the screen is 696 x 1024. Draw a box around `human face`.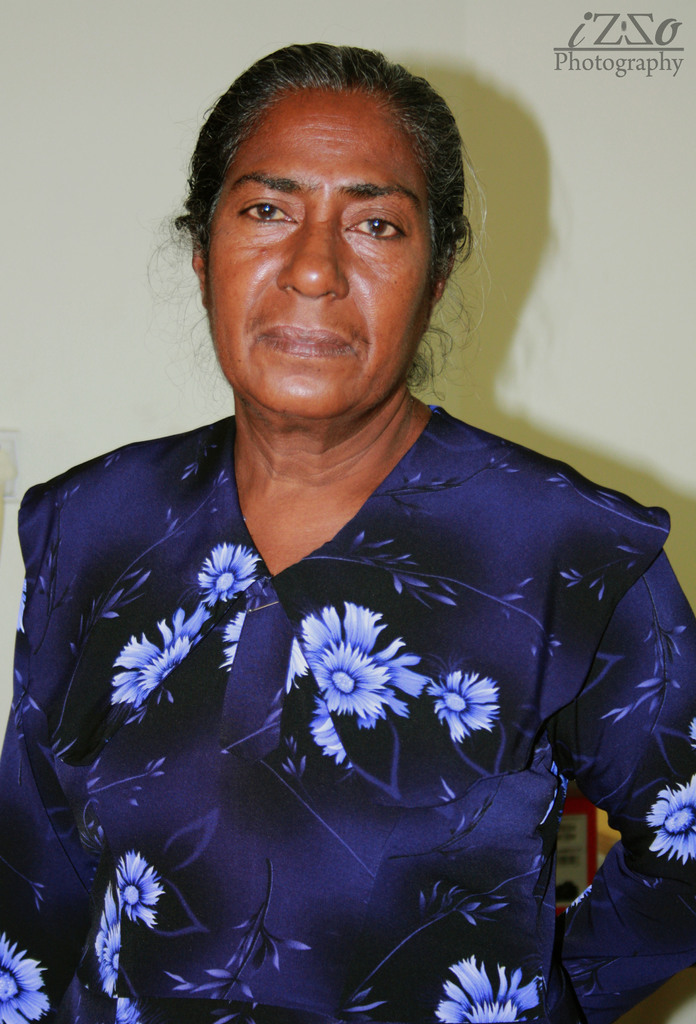
detection(195, 84, 442, 420).
